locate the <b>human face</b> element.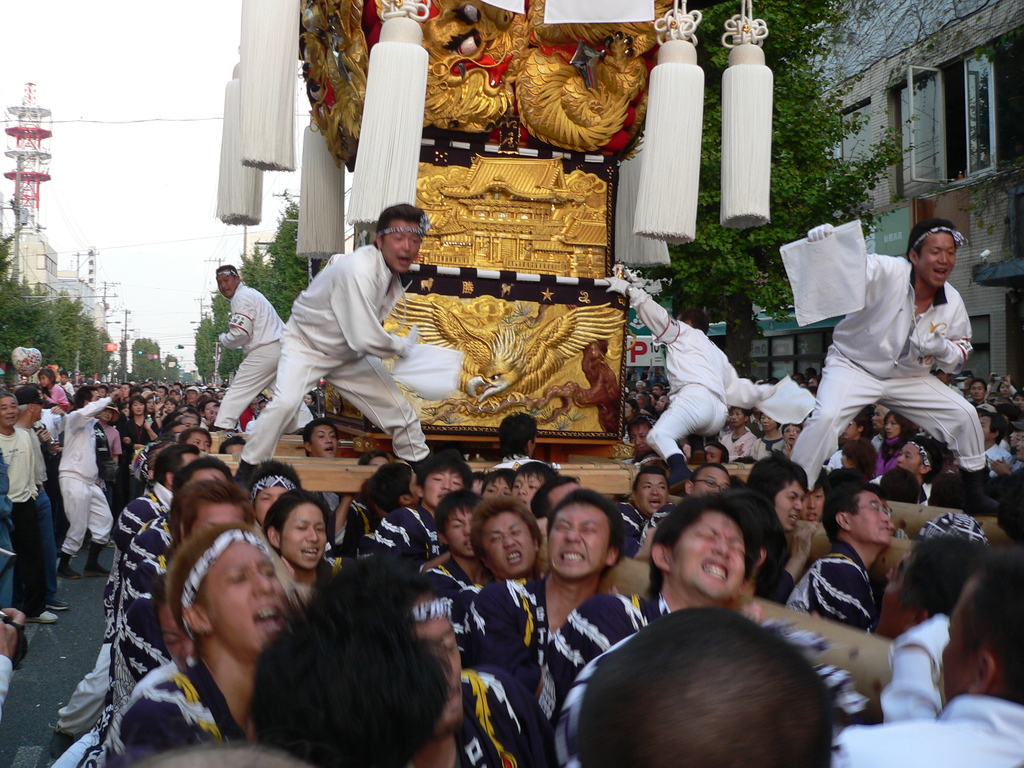
Element bbox: 202/538/285/648.
